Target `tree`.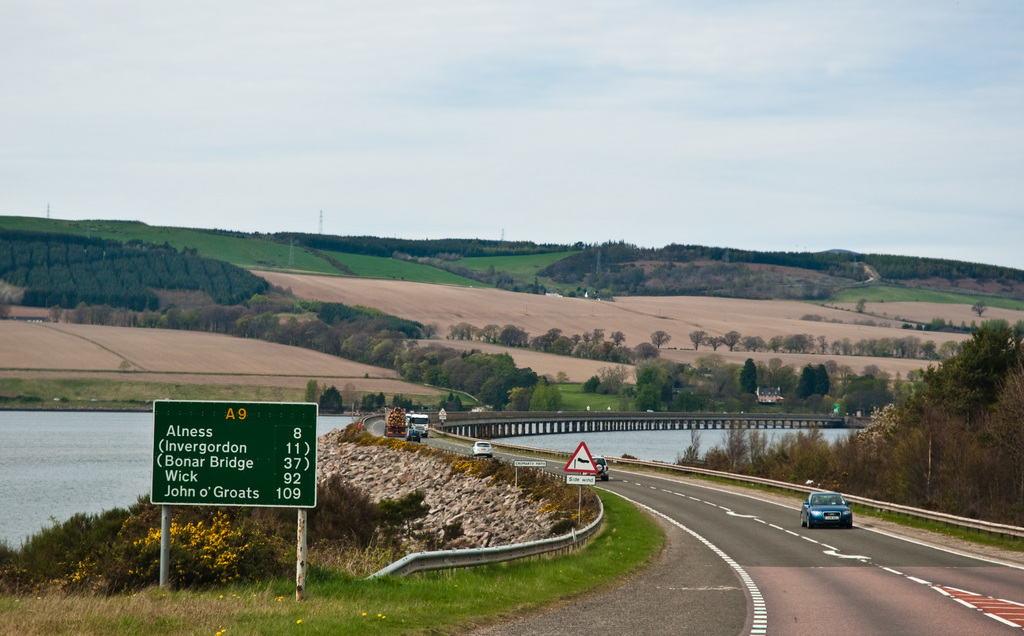
Target region: 721,363,743,386.
